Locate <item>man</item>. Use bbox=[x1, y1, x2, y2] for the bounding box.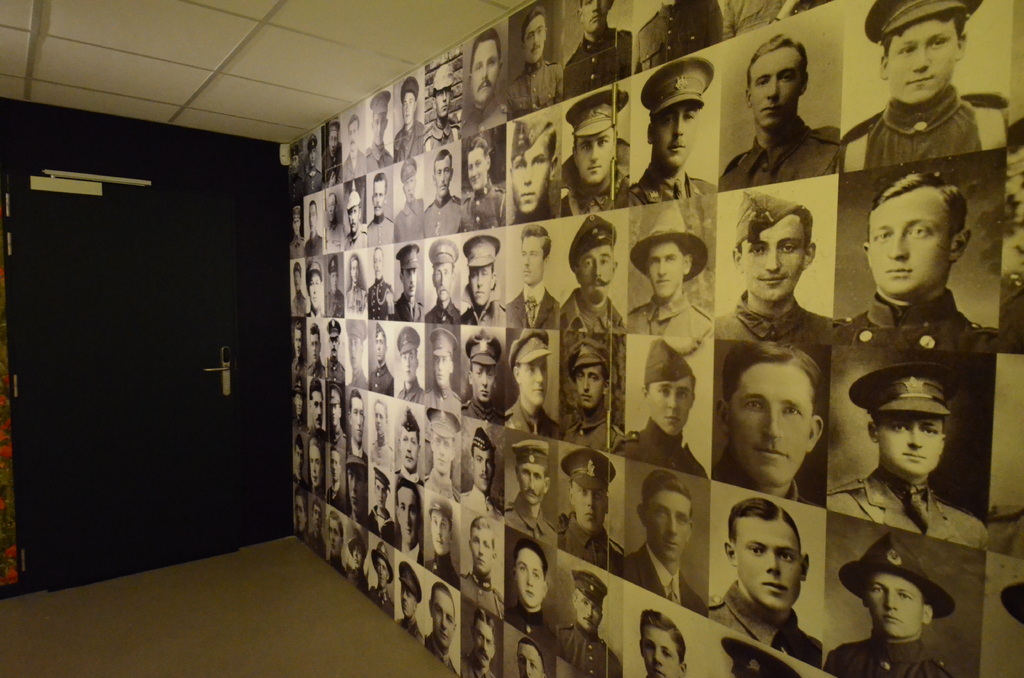
bbox=[291, 499, 310, 547].
